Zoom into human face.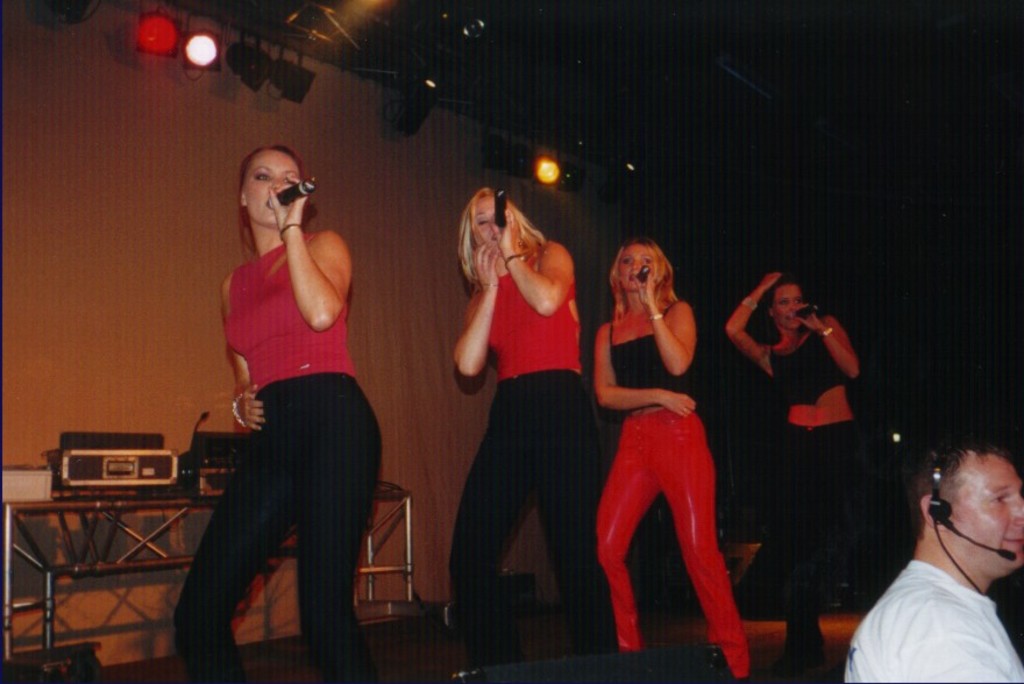
Zoom target: box=[244, 151, 298, 225].
